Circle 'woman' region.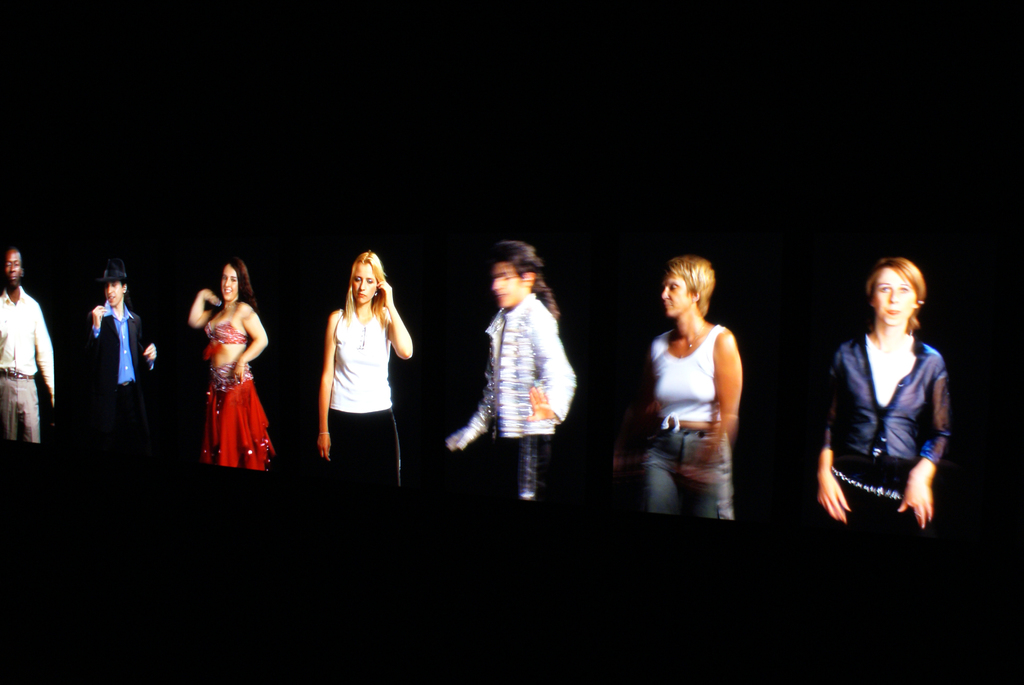
Region: x1=187 y1=257 x2=272 y2=474.
